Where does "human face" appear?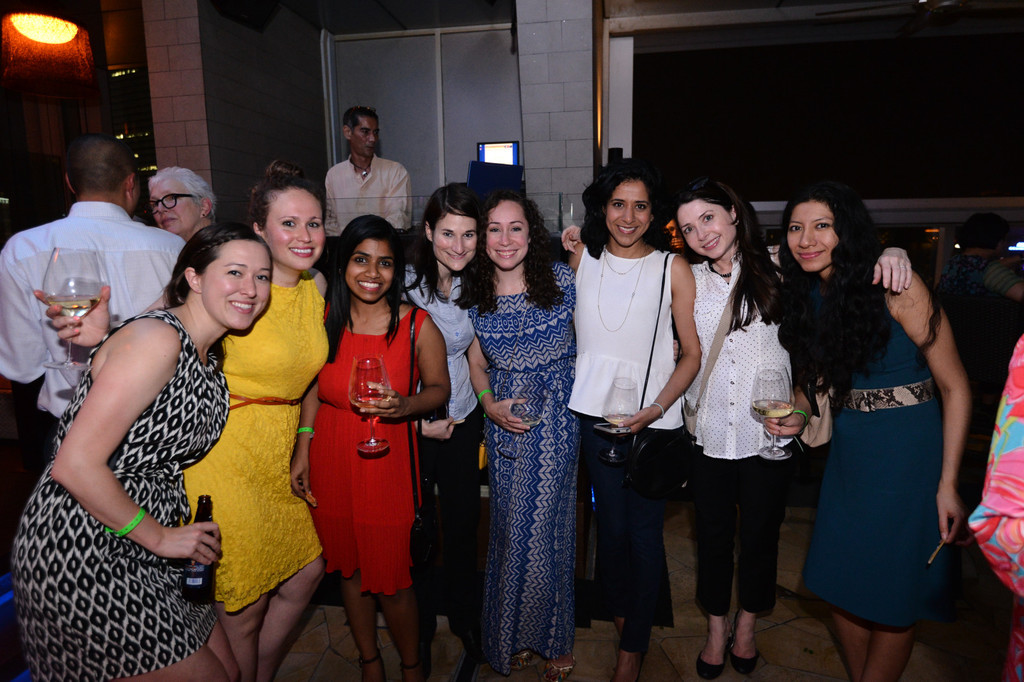
Appears at bbox=[202, 241, 269, 331].
